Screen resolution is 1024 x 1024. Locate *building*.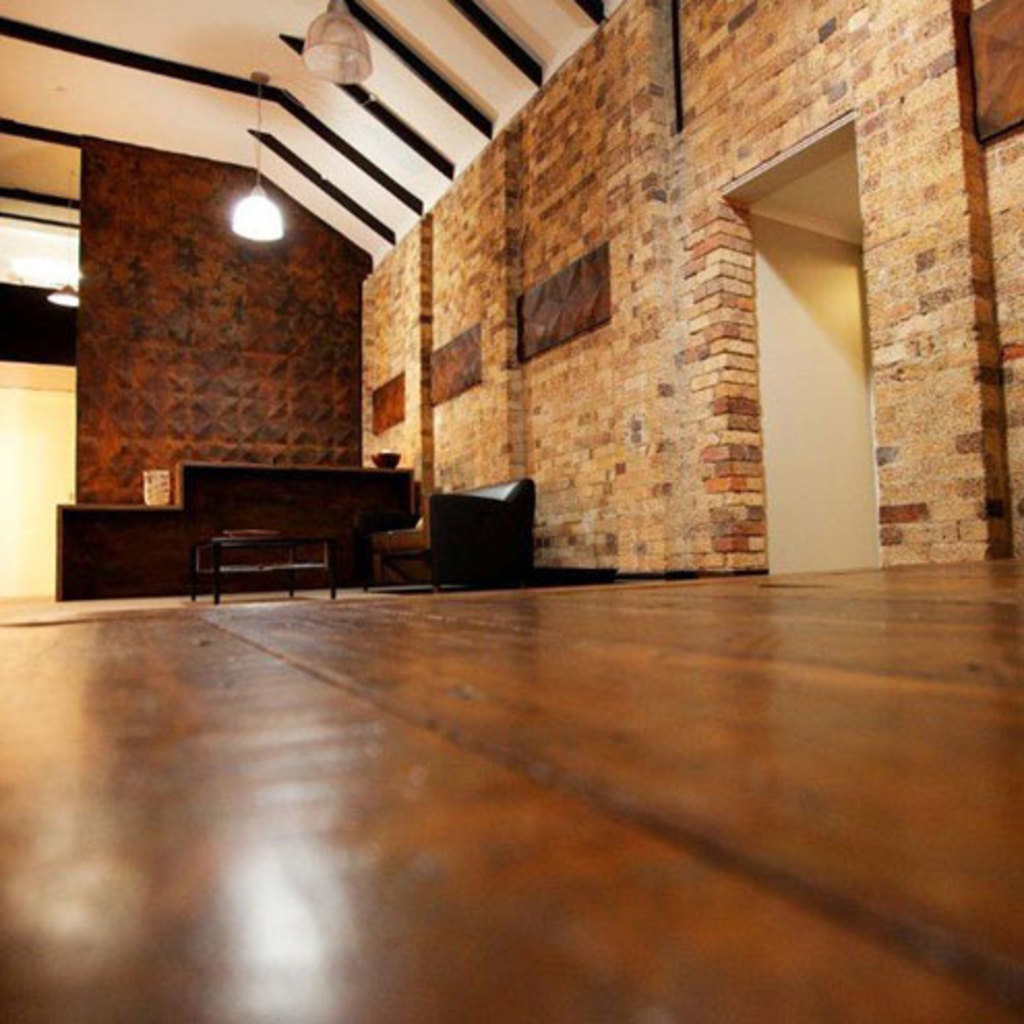
<box>2,0,1022,1022</box>.
